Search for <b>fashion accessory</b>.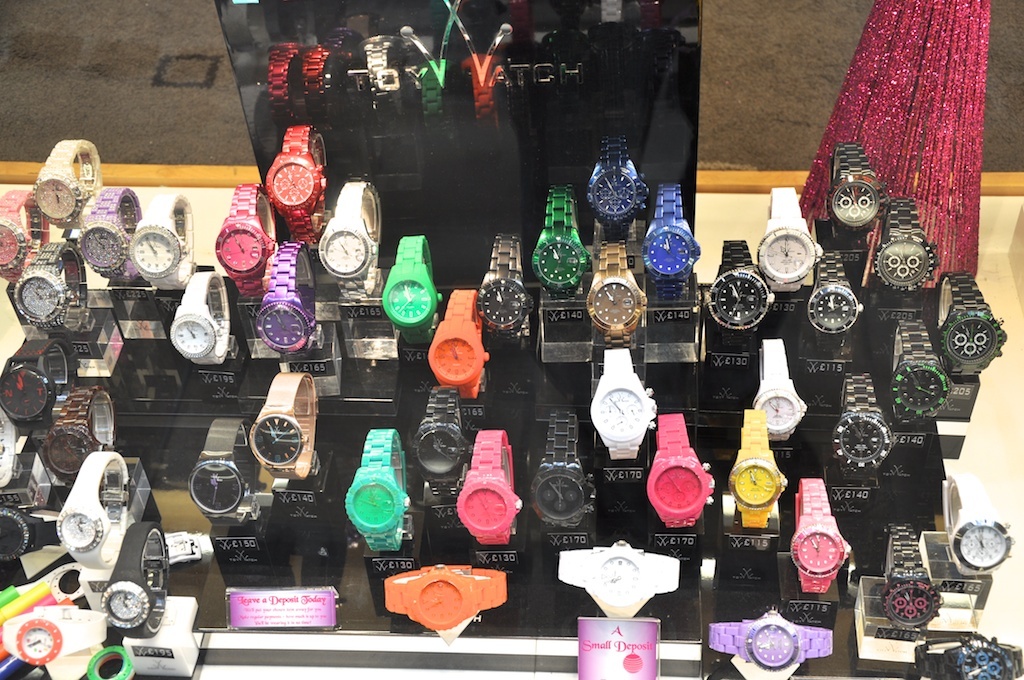
Found at Rect(353, 33, 407, 120).
